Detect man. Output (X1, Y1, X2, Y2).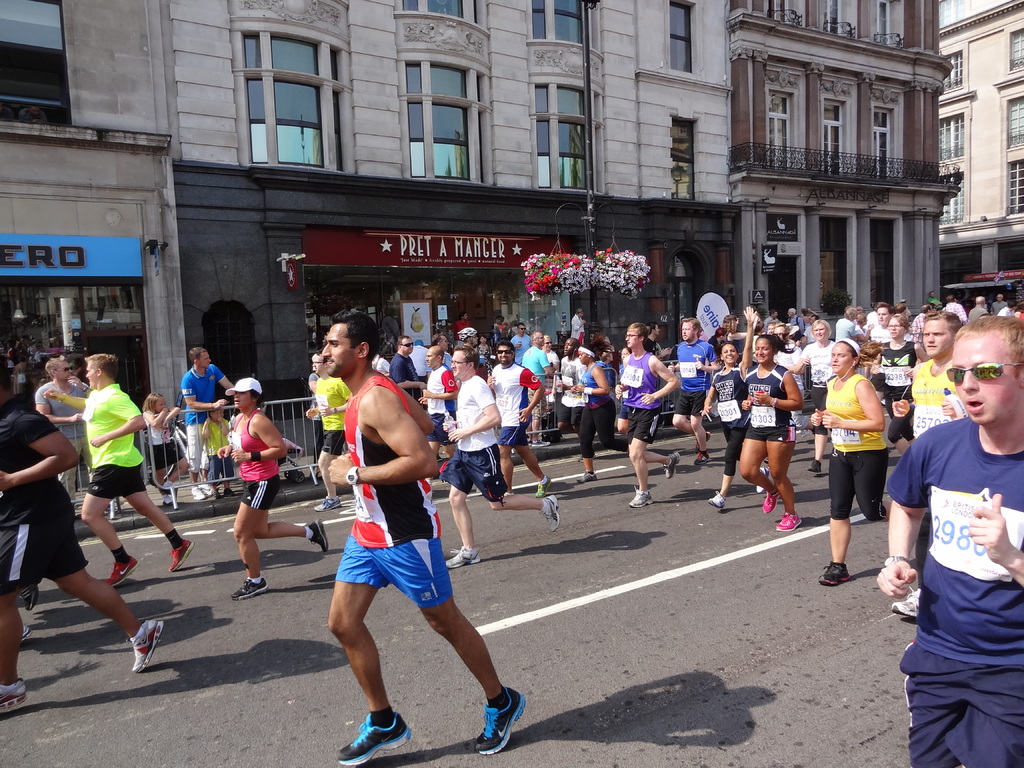
(415, 343, 465, 470).
